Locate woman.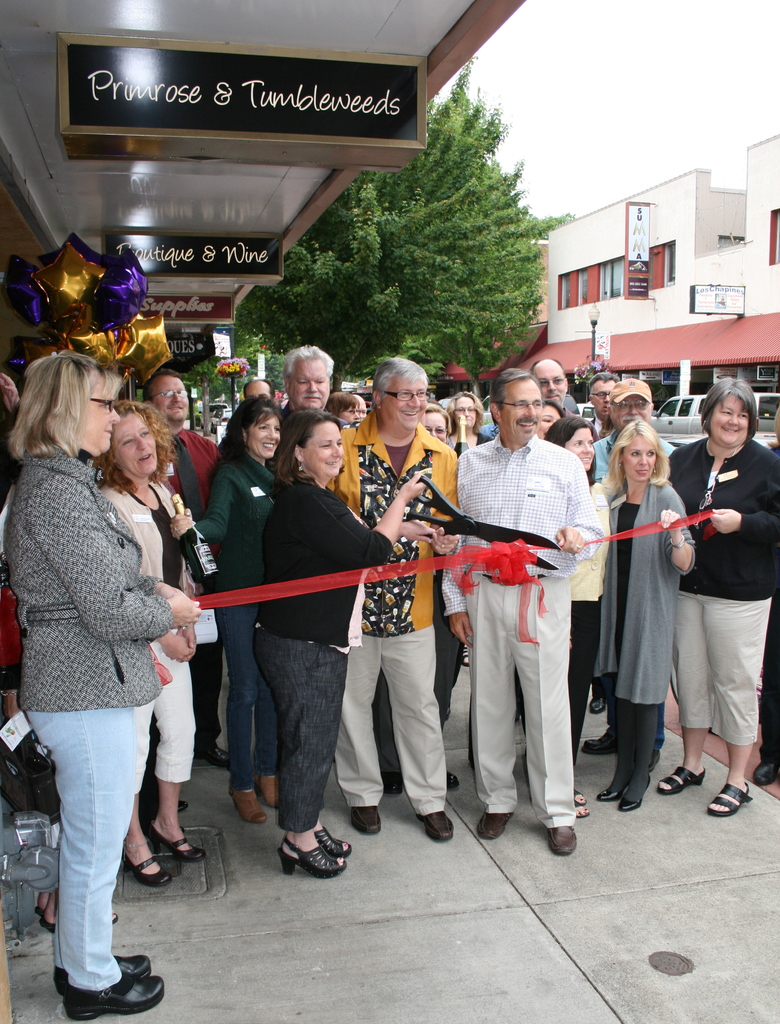
Bounding box: (442, 389, 498, 454).
